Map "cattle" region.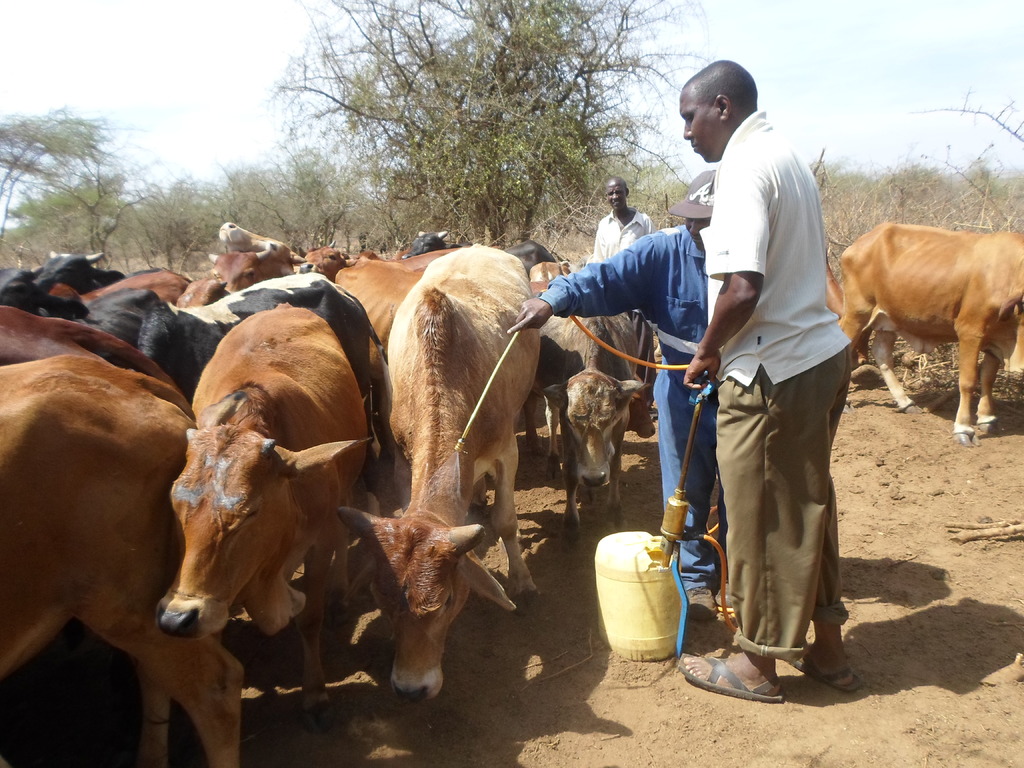
Mapped to {"left": 33, "top": 252, "right": 198, "bottom": 296}.
